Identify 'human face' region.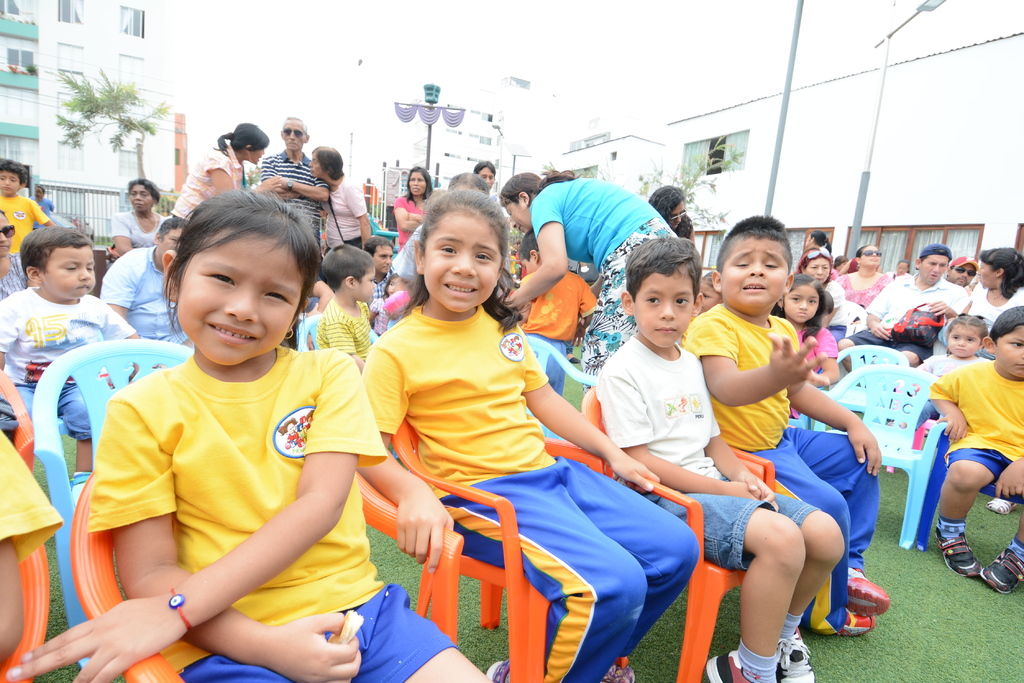
Region: x1=129, y1=181, x2=155, y2=211.
